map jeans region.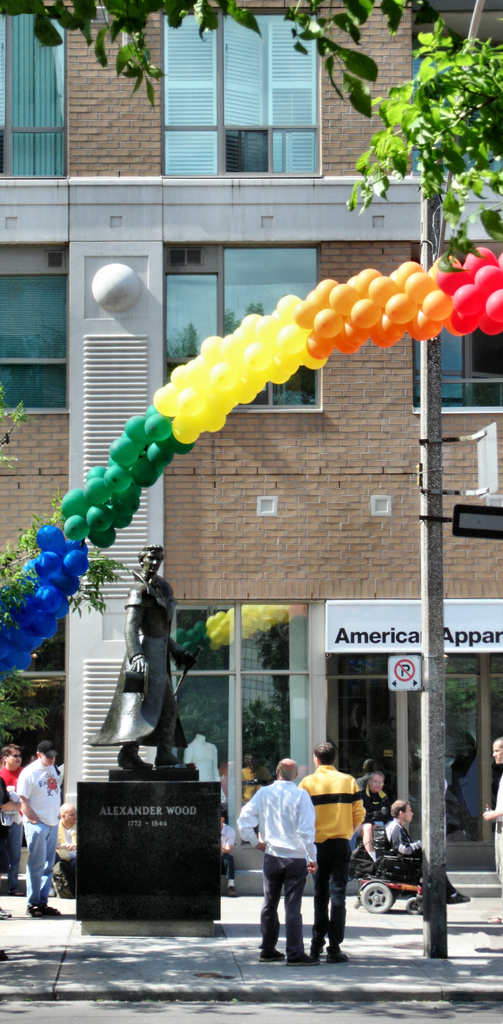
Mapped to [19,812,62,904].
